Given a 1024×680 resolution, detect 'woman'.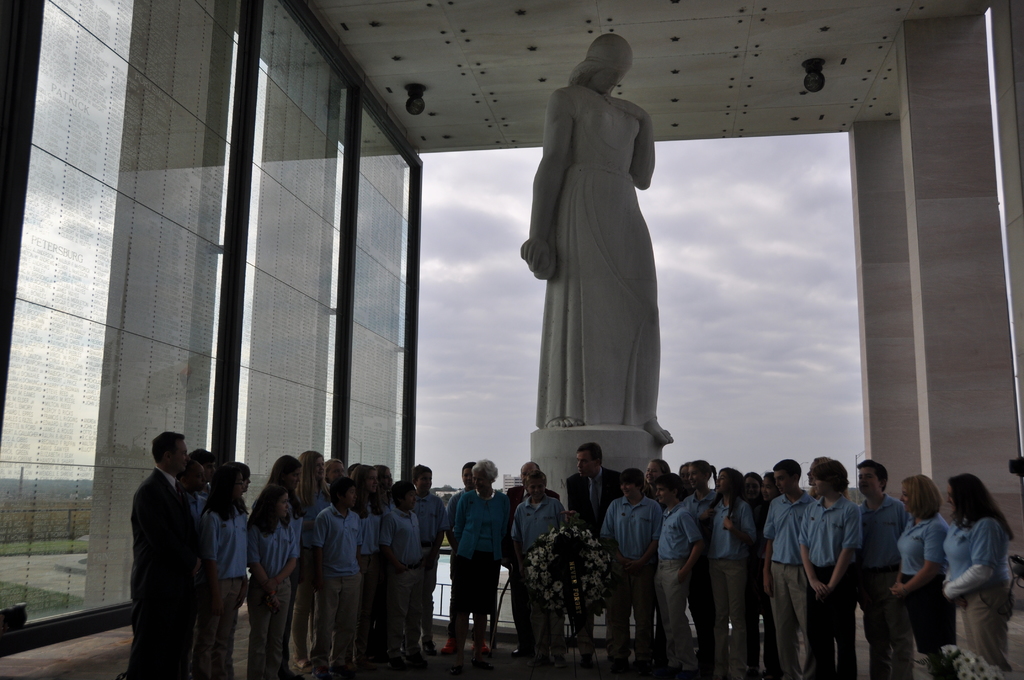
bbox=(741, 467, 760, 512).
